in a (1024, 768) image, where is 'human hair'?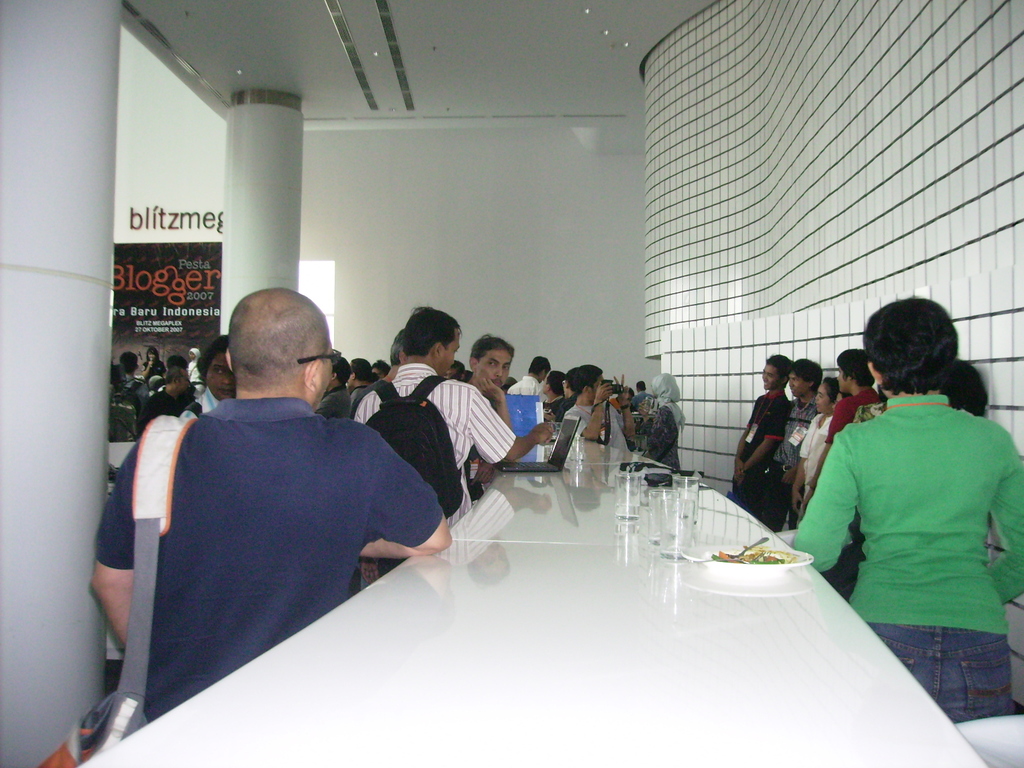
(x1=211, y1=290, x2=314, y2=387).
